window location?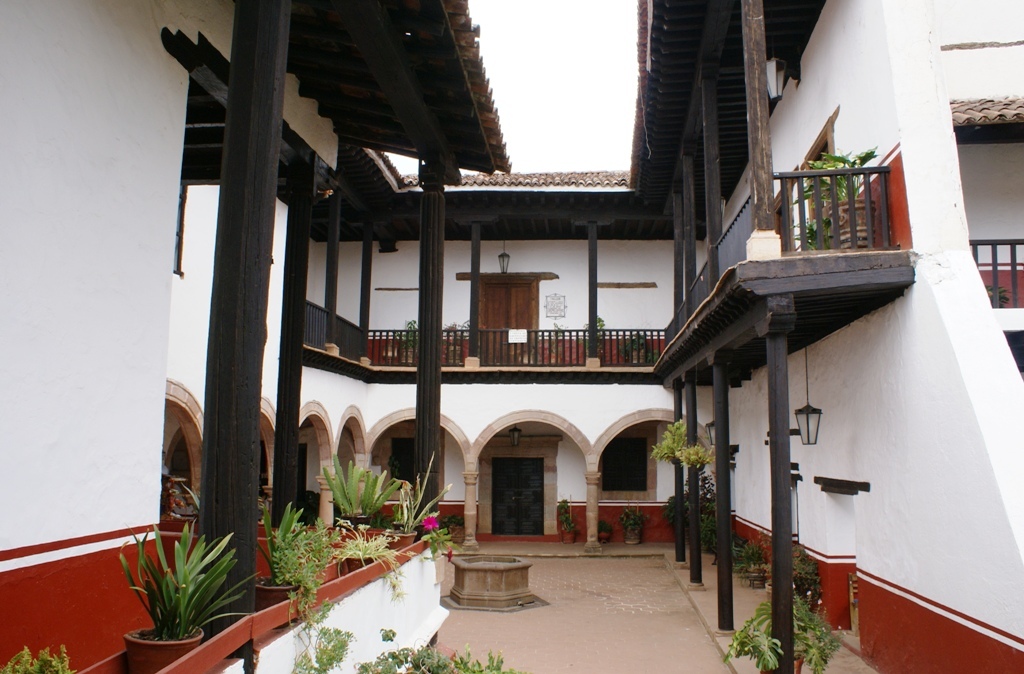
Rect(392, 439, 422, 490)
